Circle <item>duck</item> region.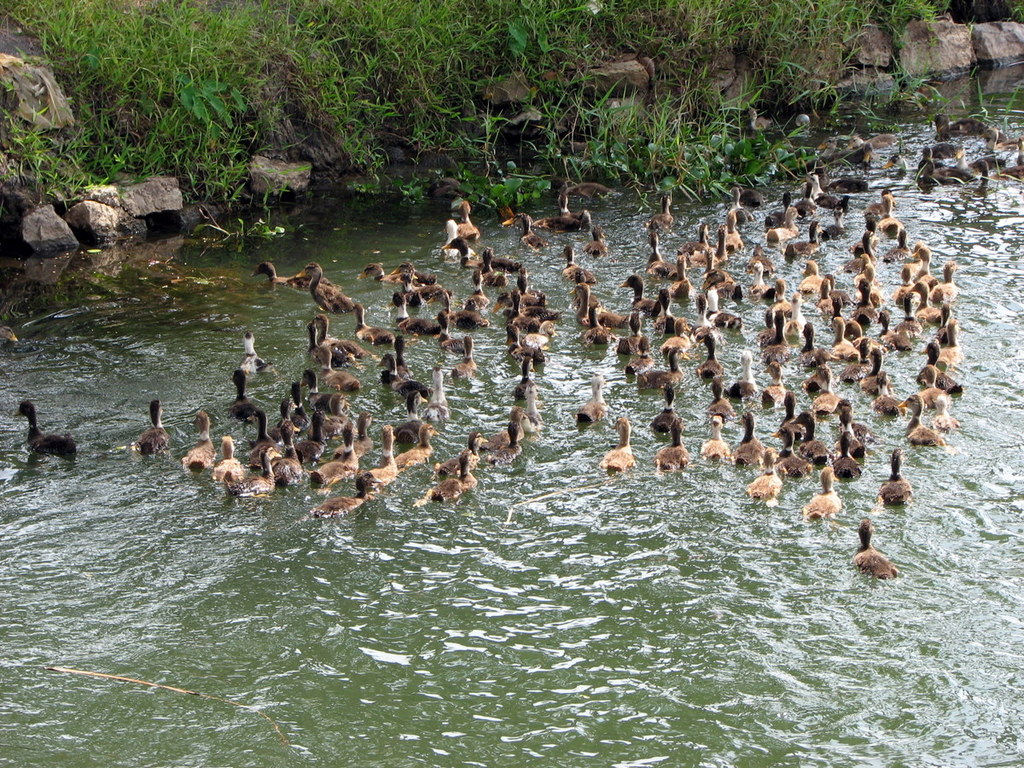
Region: <box>323,317,344,355</box>.
